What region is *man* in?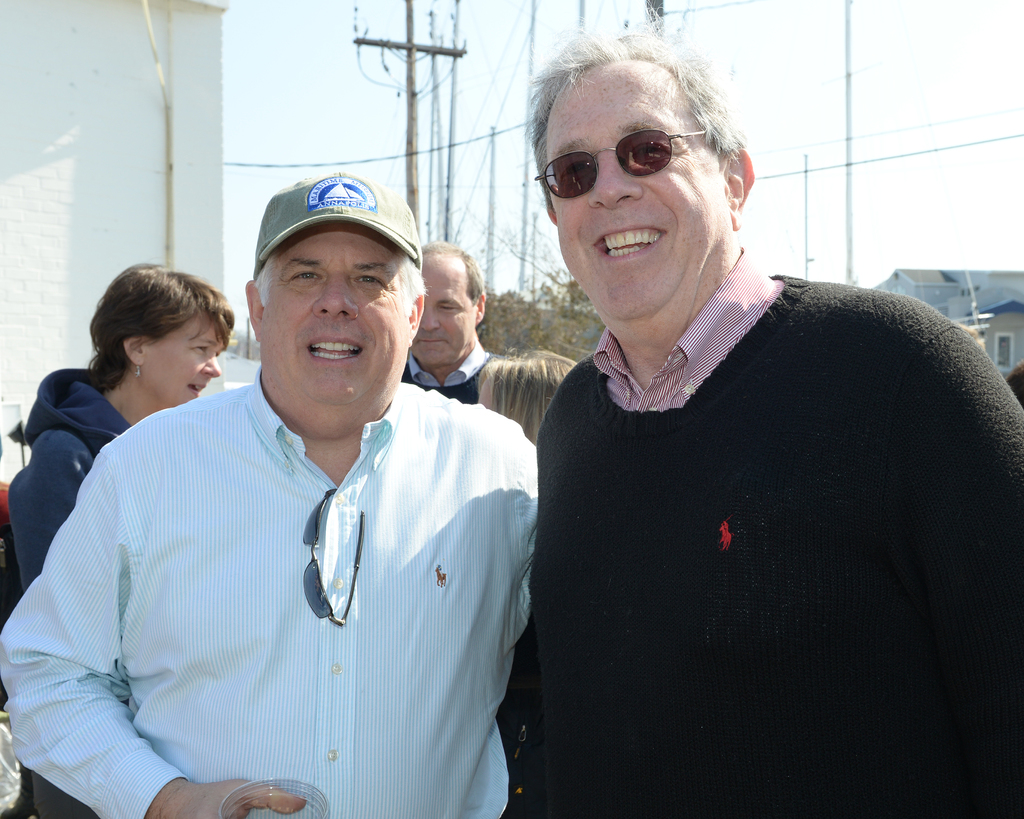
527,1,1023,818.
